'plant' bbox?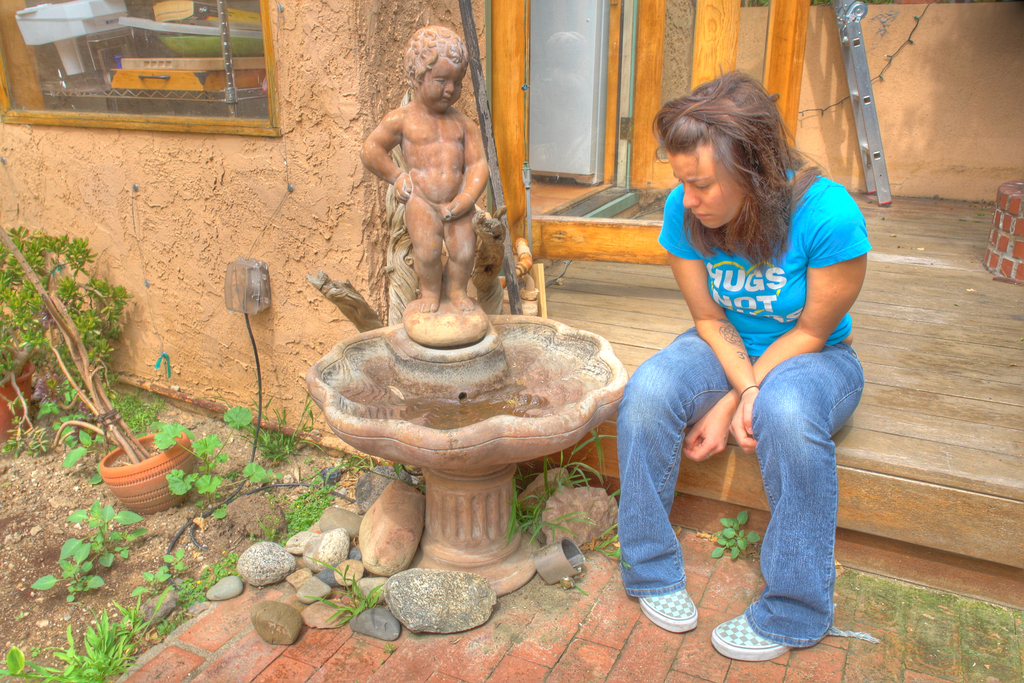
705, 504, 765, 564
